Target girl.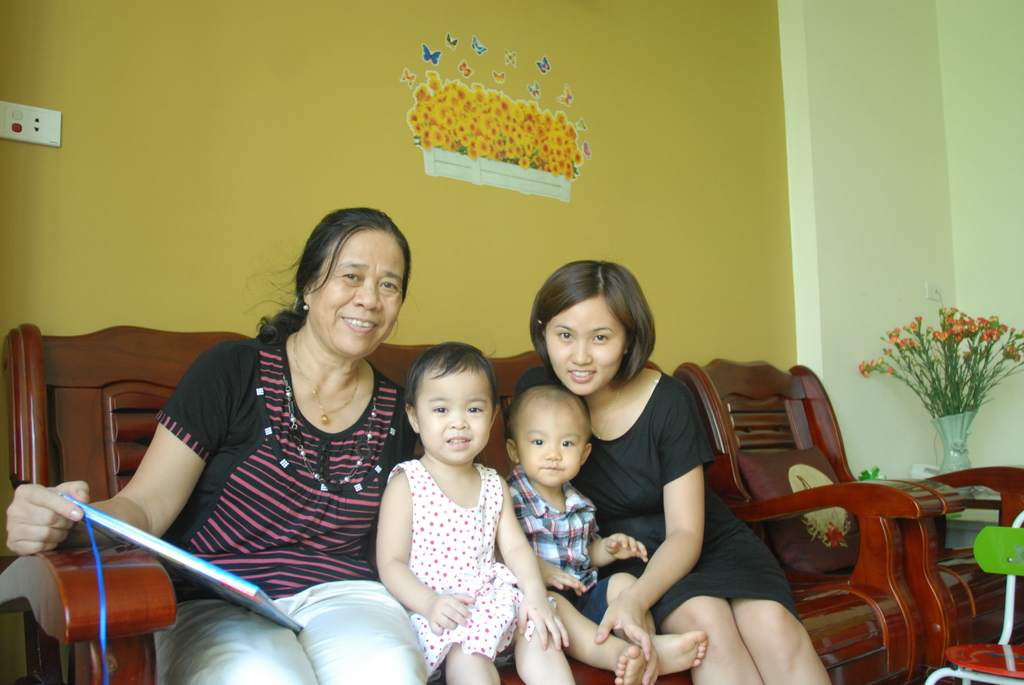
Target region: detection(375, 343, 568, 684).
